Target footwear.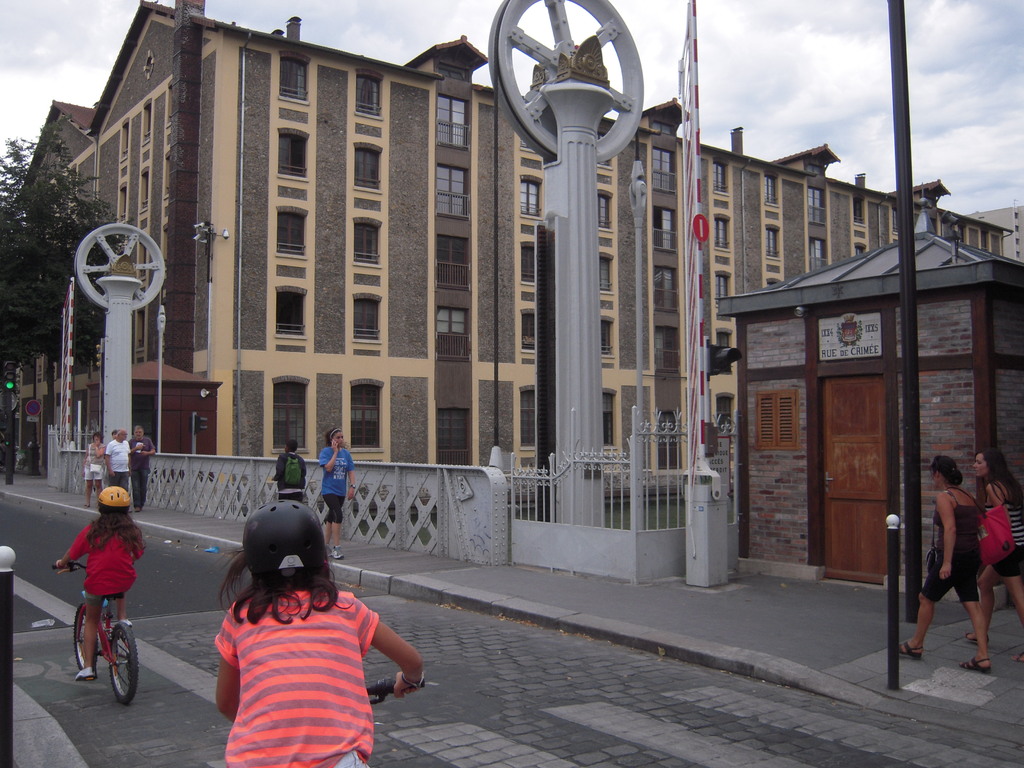
Target region: [966, 627, 988, 648].
